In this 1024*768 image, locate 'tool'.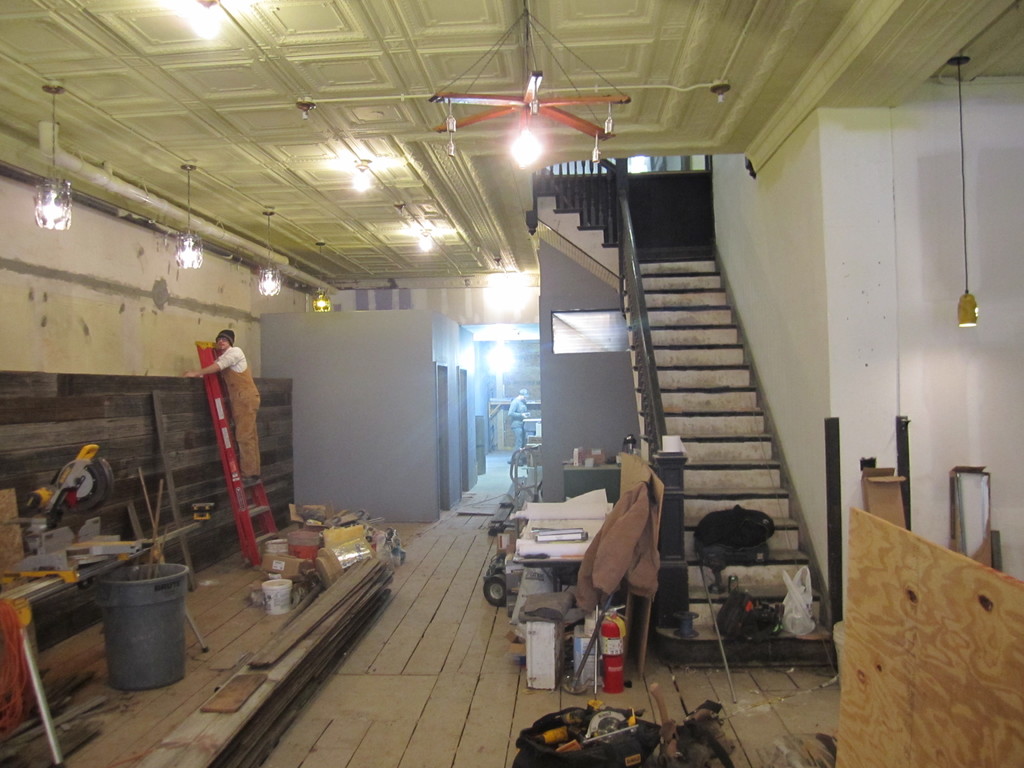
Bounding box: 560, 709, 636, 755.
